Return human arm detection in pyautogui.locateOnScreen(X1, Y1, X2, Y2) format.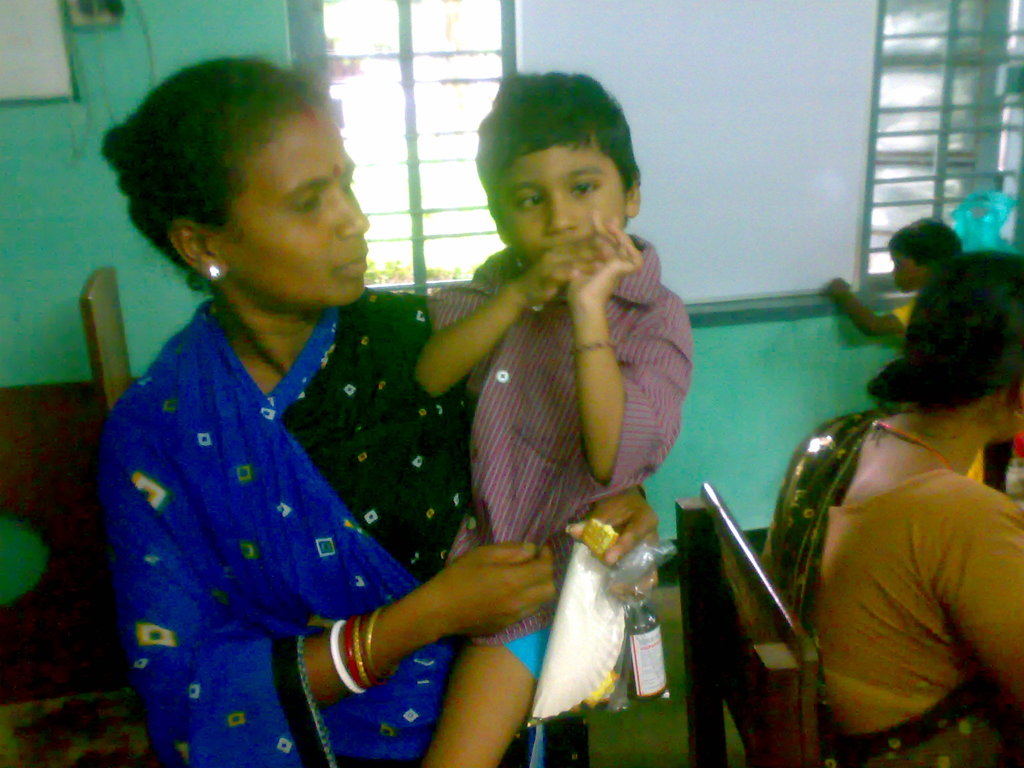
pyautogui.locateOnScreen(100, 522, 564, 734).
